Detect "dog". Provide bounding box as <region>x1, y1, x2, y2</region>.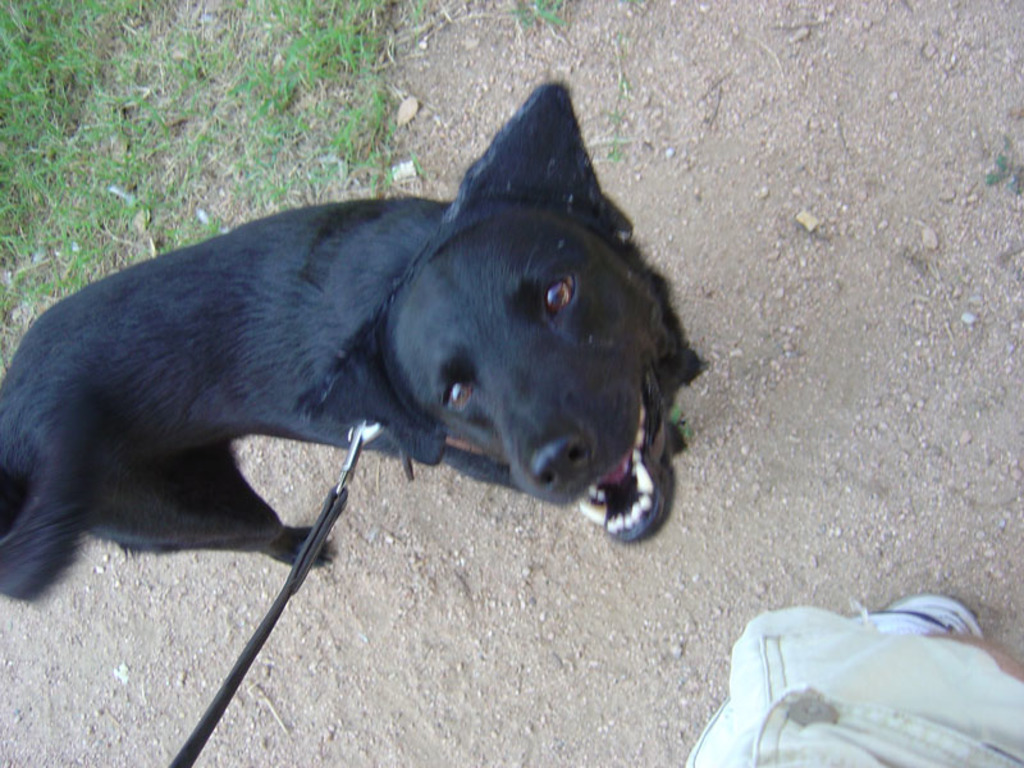
<region>0, 78, 718, 612</region>.
